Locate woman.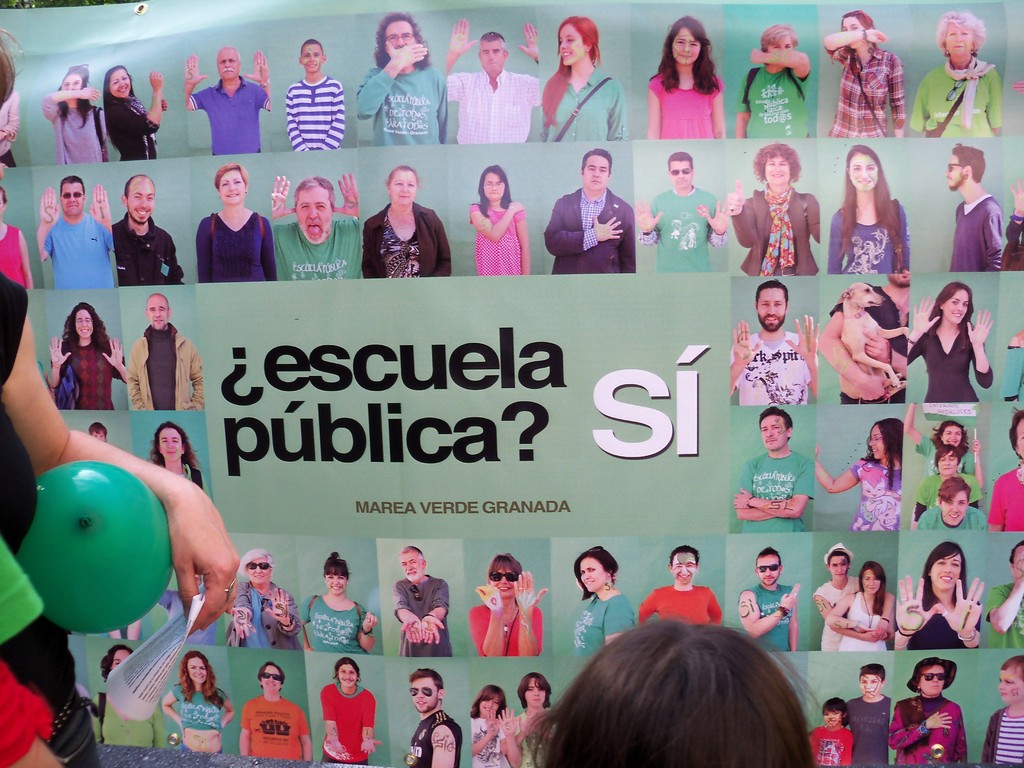
Bounding box: x1=572, y1=544, x2=634, y2=656.
